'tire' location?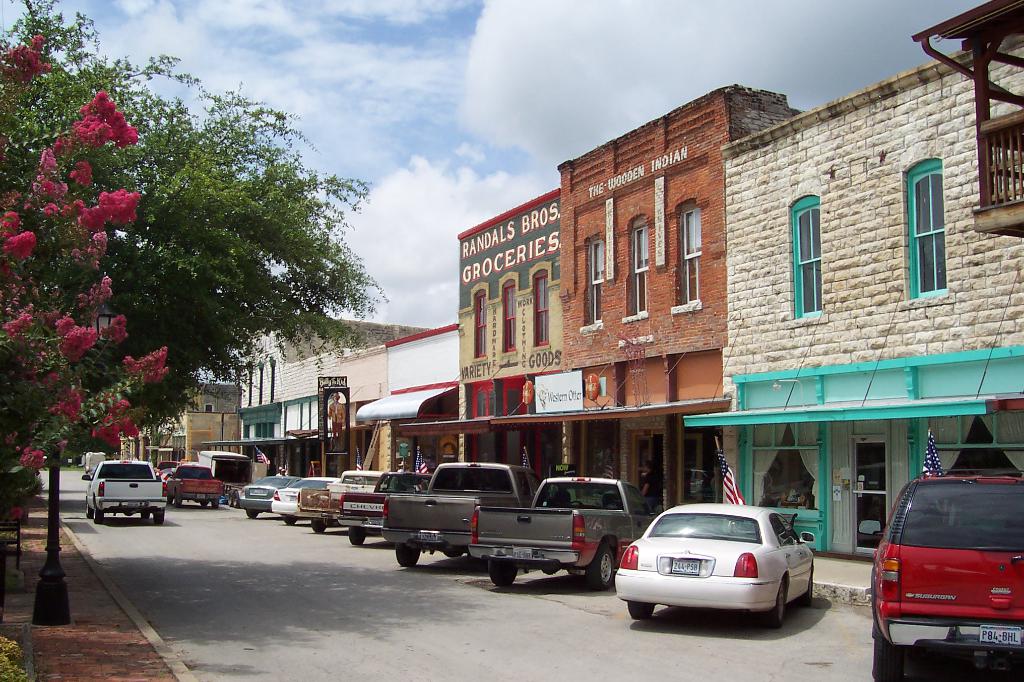
select_region(168, 496, 184, 507)
